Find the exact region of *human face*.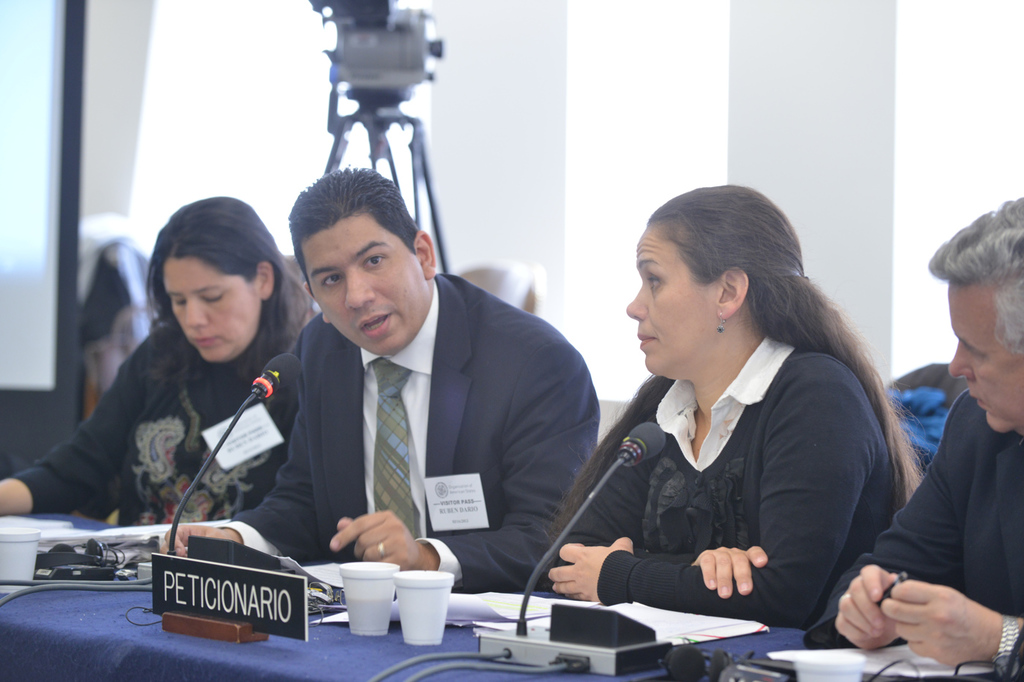
Exact region: 627,229,718,378.
